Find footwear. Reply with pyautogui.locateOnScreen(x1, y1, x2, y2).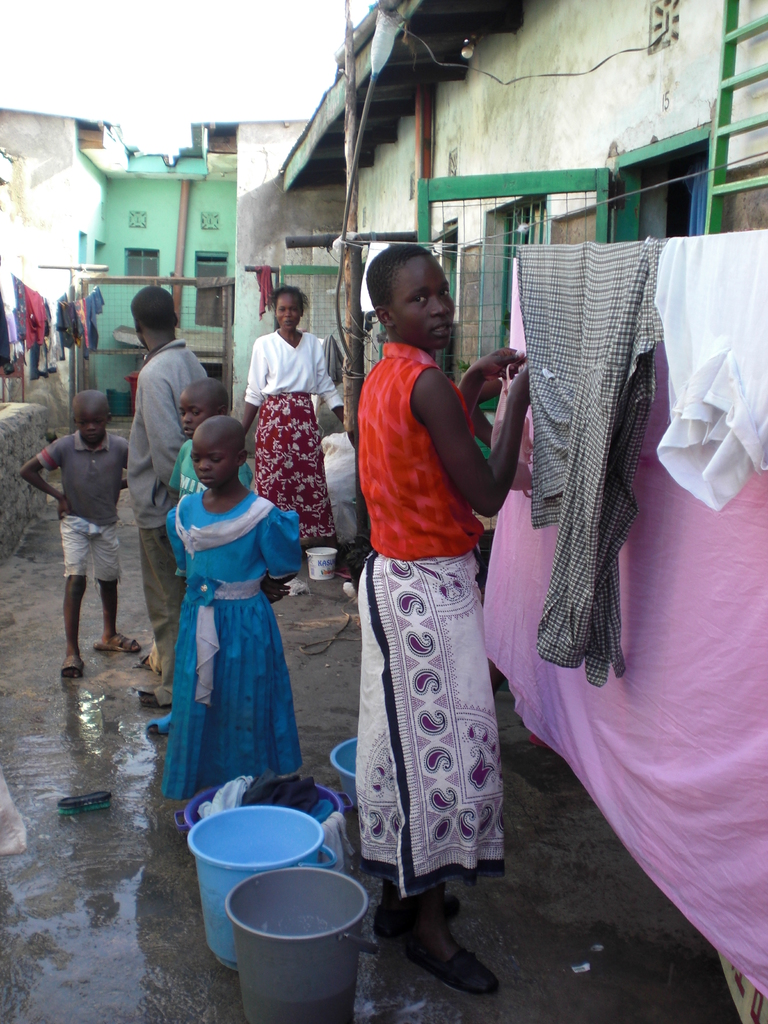
pyautogui.locateOnScreen(373, 900, 462, 943).
